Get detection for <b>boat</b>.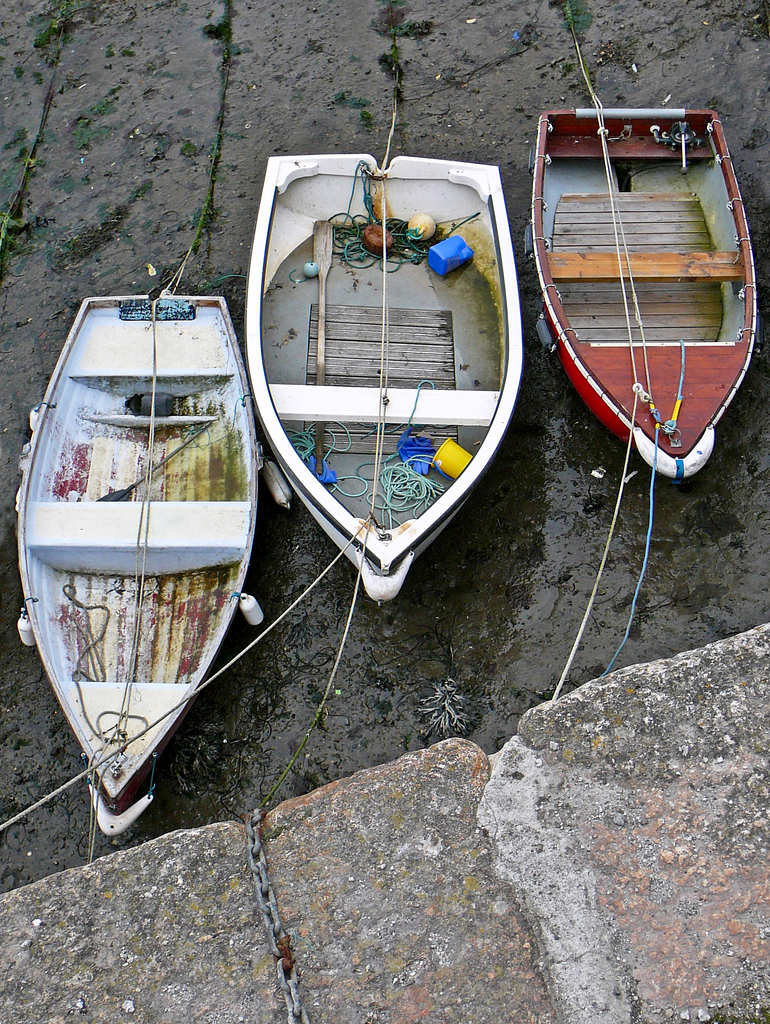
Detection: select_region(242, 152, 525, 612).
